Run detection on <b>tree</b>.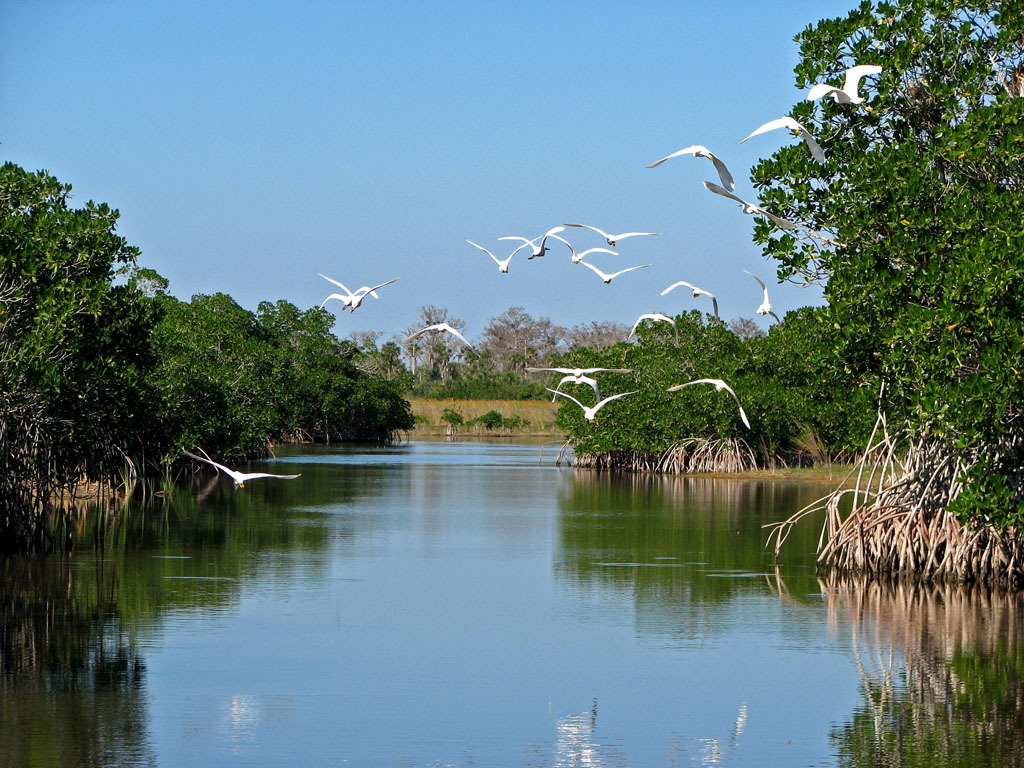
Result: <bbox>328, 328, 425, 394</bbox>.
